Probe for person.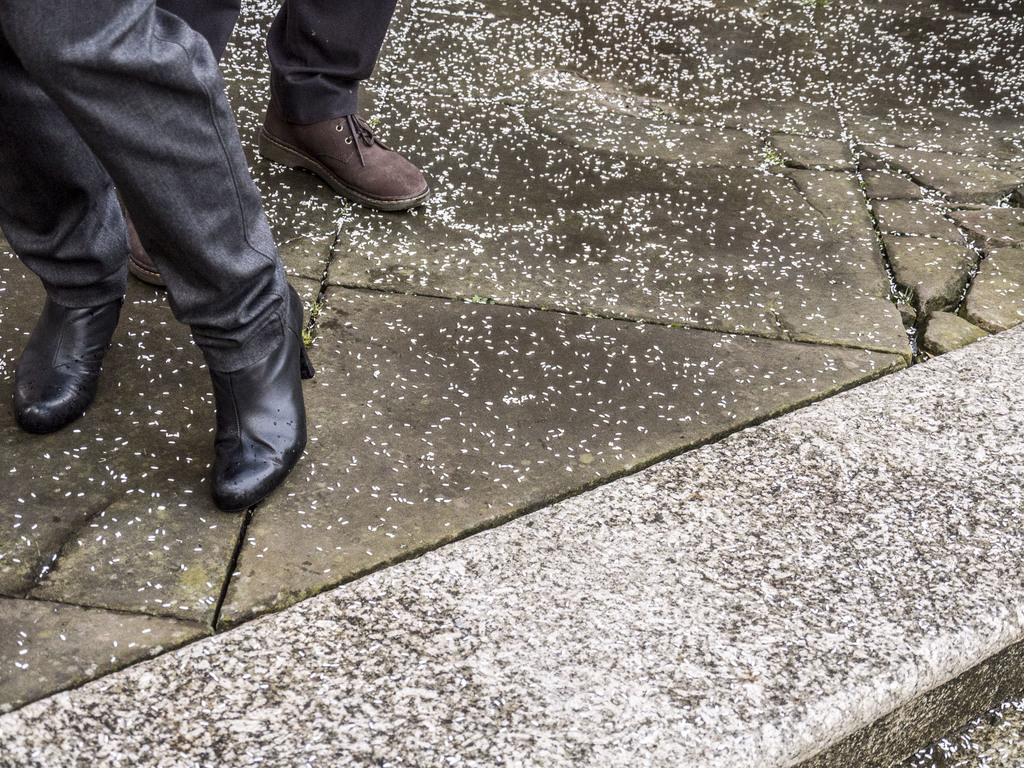
Probe result: [left=130, top=0, right=433, bottom=282].
